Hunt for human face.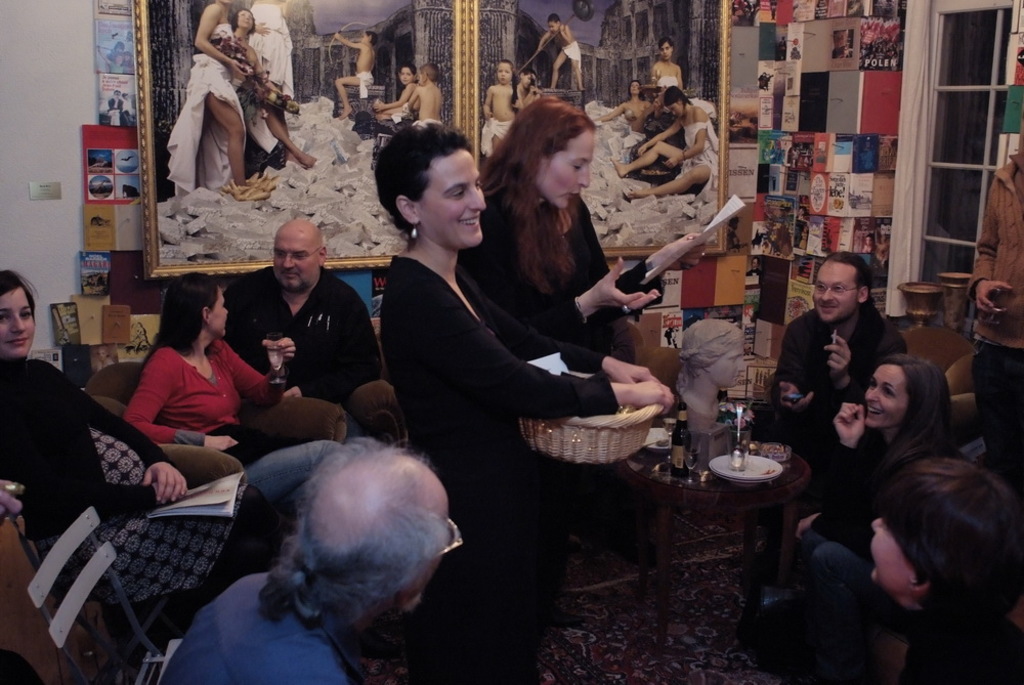
Hunted down at <region>816, 262, 860, 320</region>.
